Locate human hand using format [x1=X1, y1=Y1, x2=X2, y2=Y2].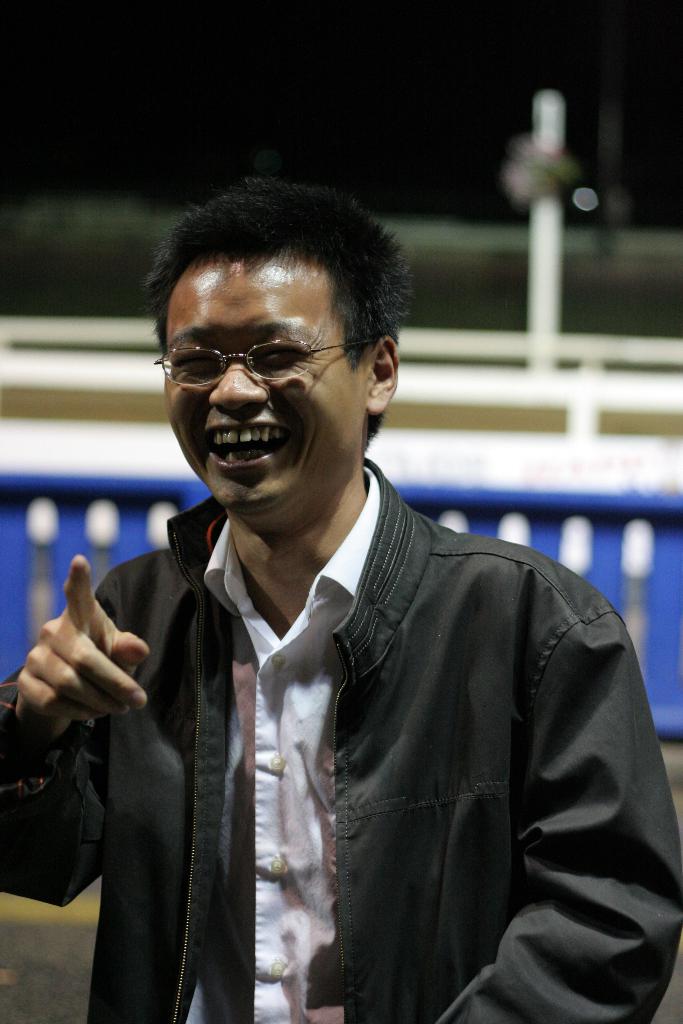
[x1=8, y1=582, x2=157, y2=754].
